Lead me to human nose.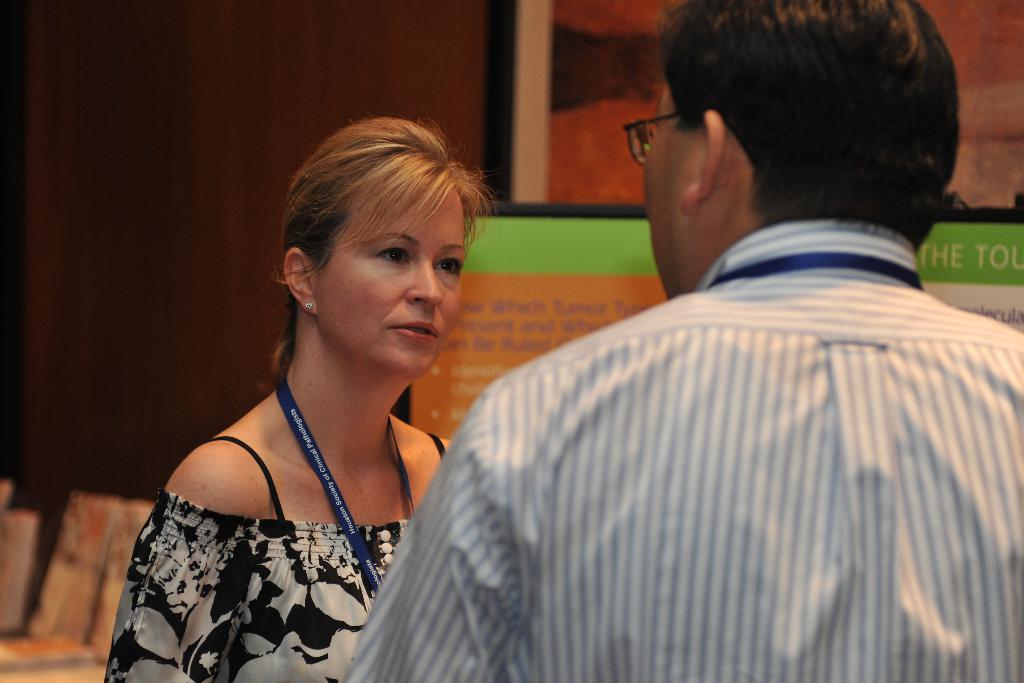
Lead to [x1=407, y1=258, x2=443, y2=307].
